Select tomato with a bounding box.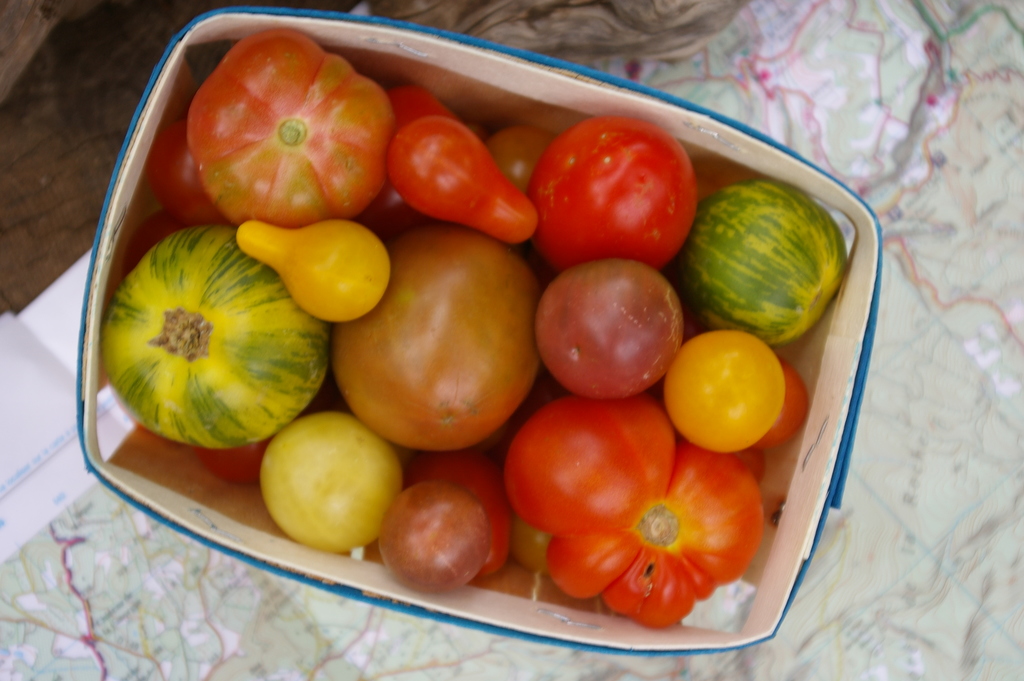
bbox=[668, 323, 781, 450].
